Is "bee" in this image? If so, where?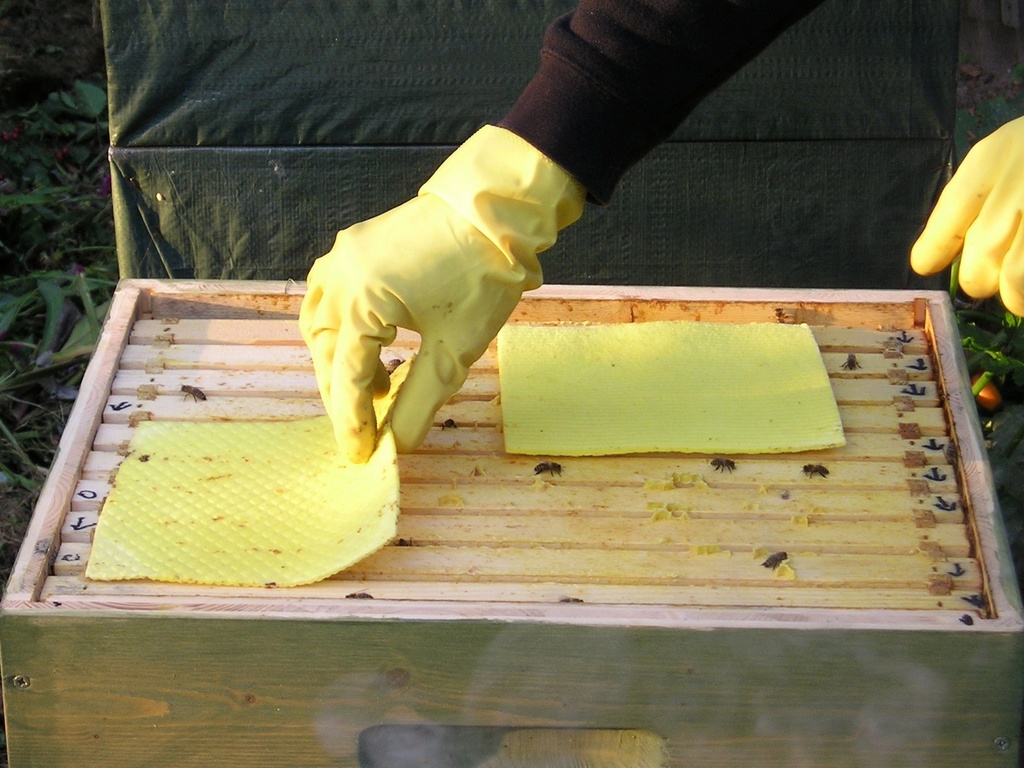
Yes, at 836 354 860 370.
